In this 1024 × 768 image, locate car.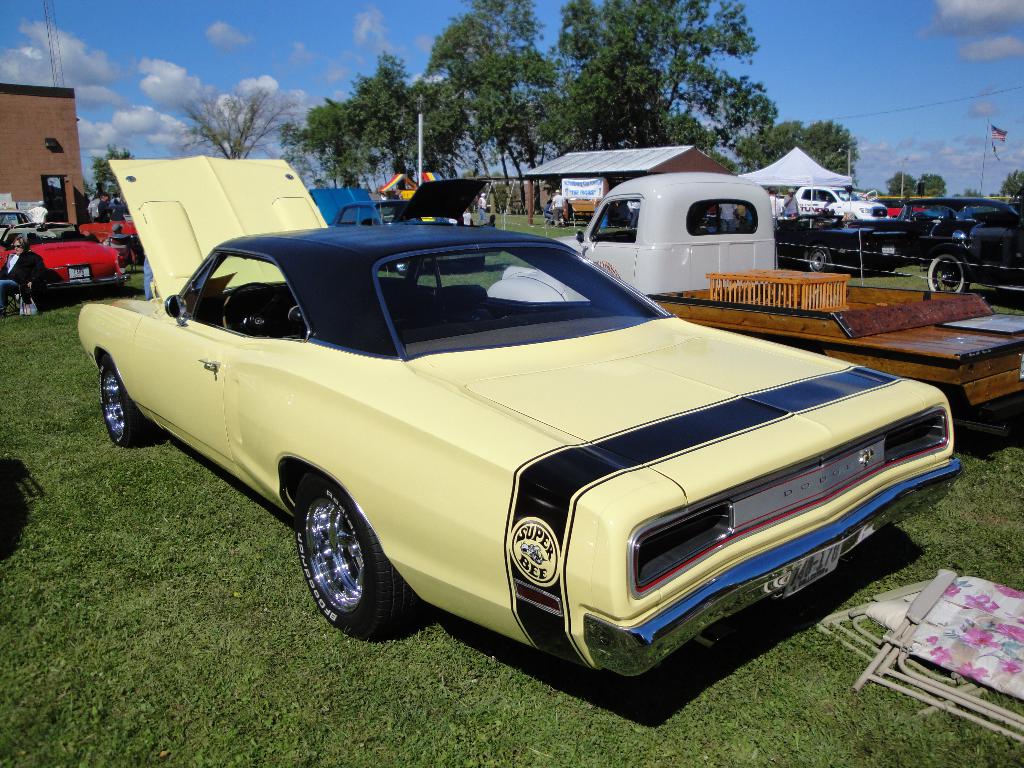
Bounding box: pyautogui.locateOnScreen(310, 180, 501, 280).
